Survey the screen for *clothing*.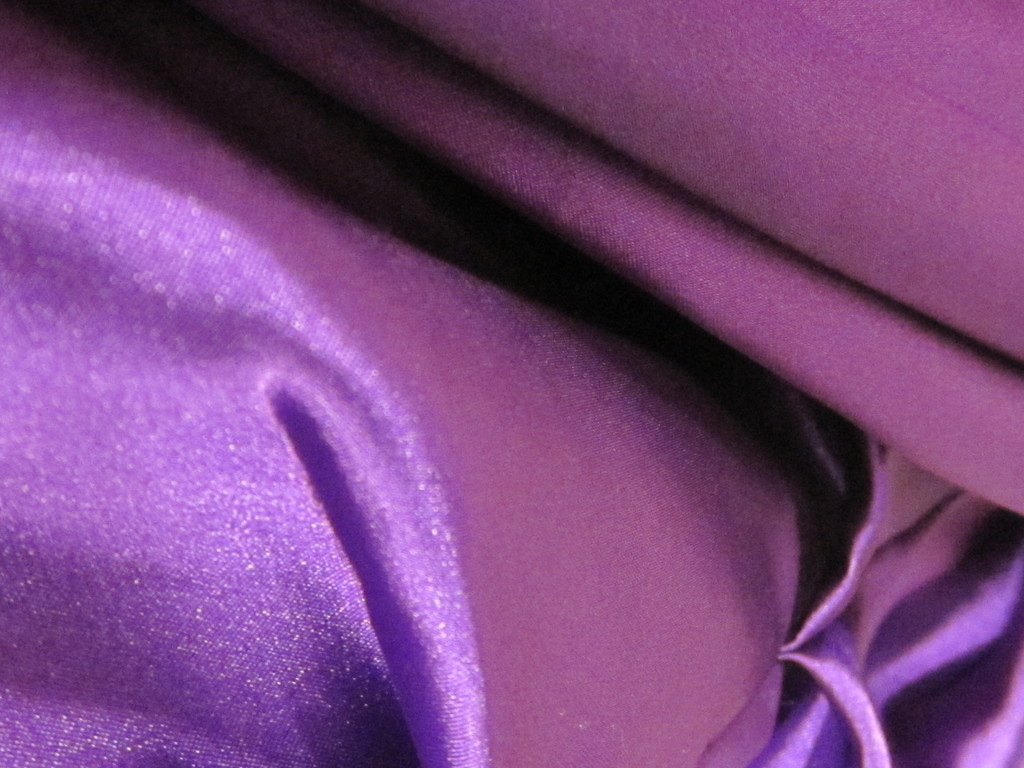
Survey found: (x1=0, y1=0, x2=1023, y2=767).
